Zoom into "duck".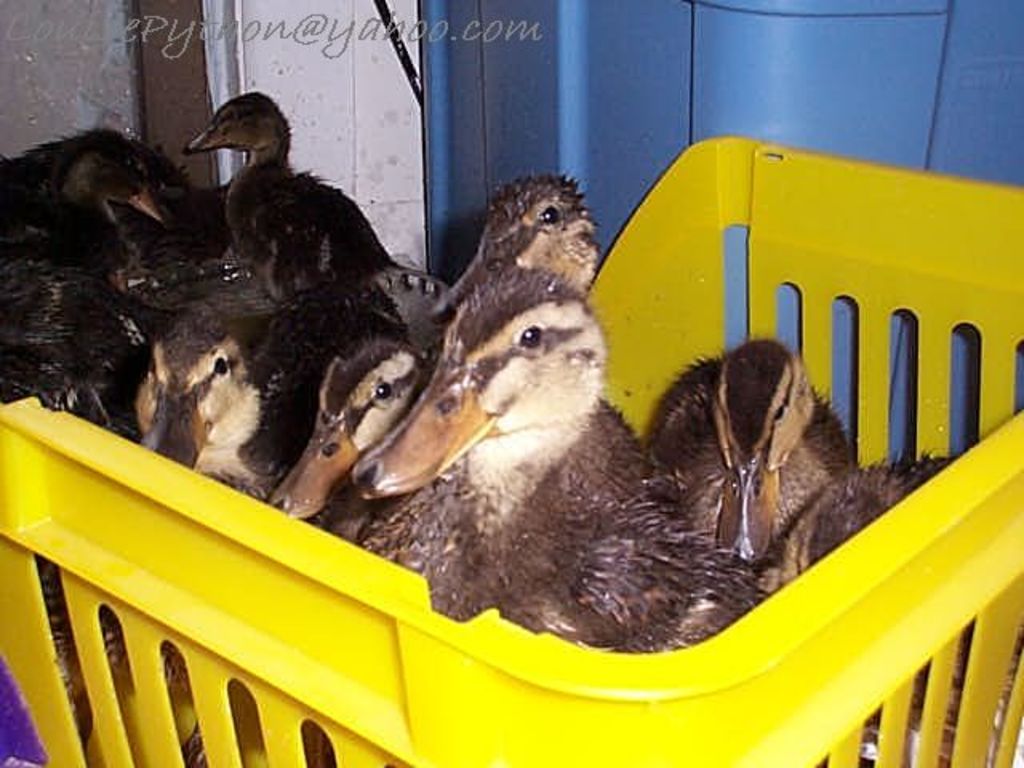
Zoom target: locate(264, 326, 424, 541).
